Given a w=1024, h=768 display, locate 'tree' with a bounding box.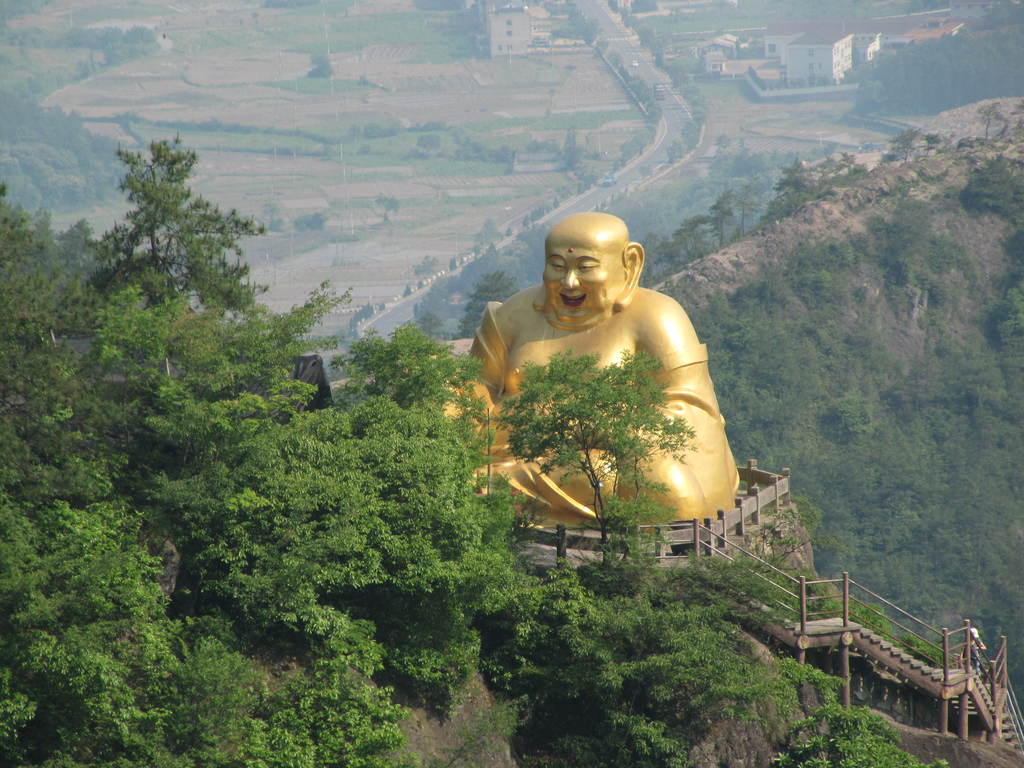
Located: [x1=918, y1=129, x2=940, y2=157].
